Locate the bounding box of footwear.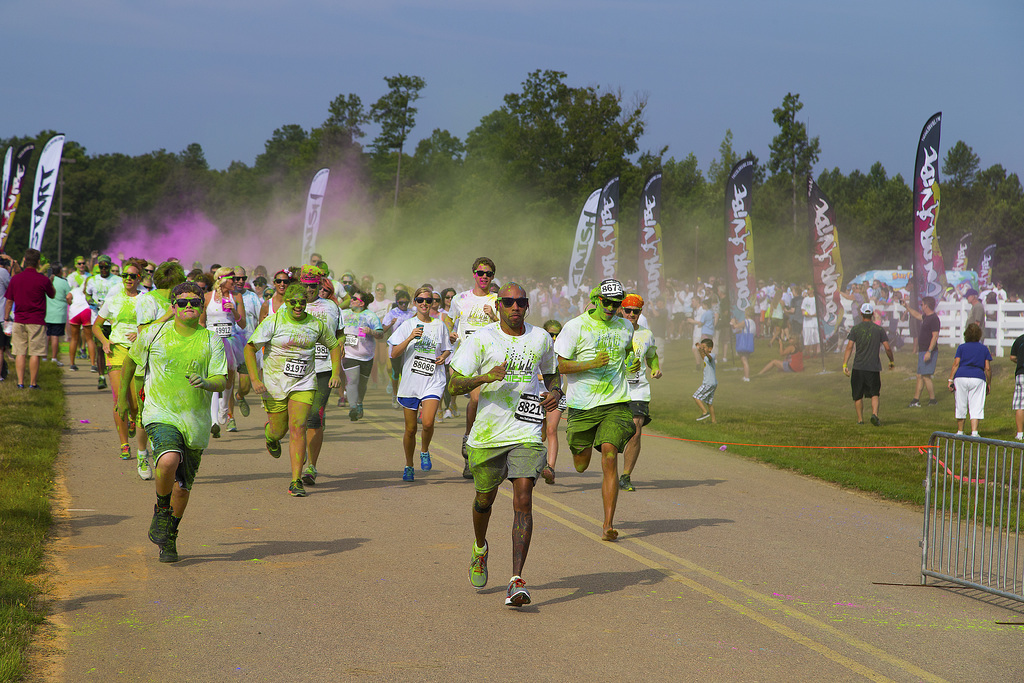
Bounding box: 699/408/708/422.
